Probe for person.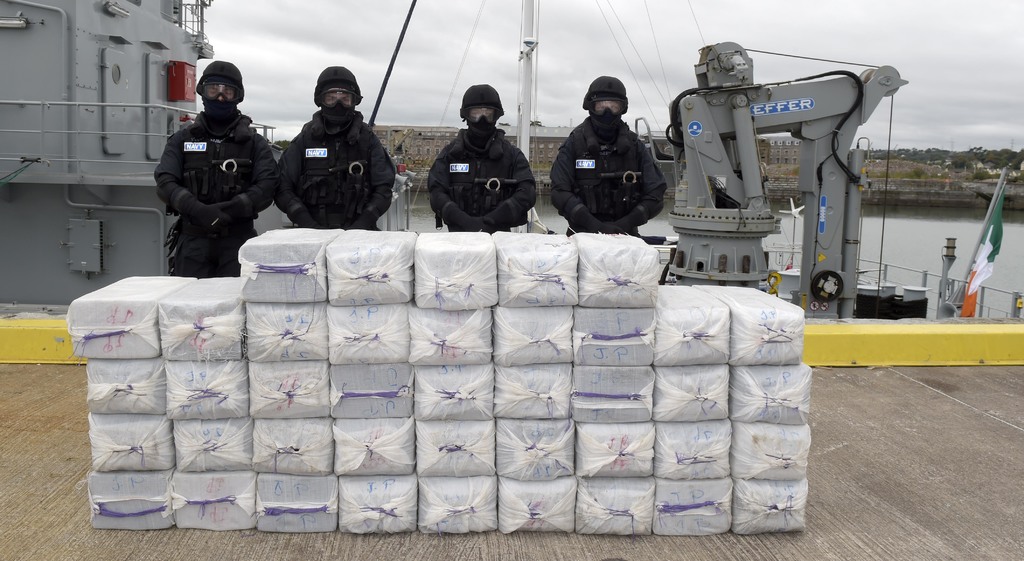
Probe result: 548 73 676 235.
